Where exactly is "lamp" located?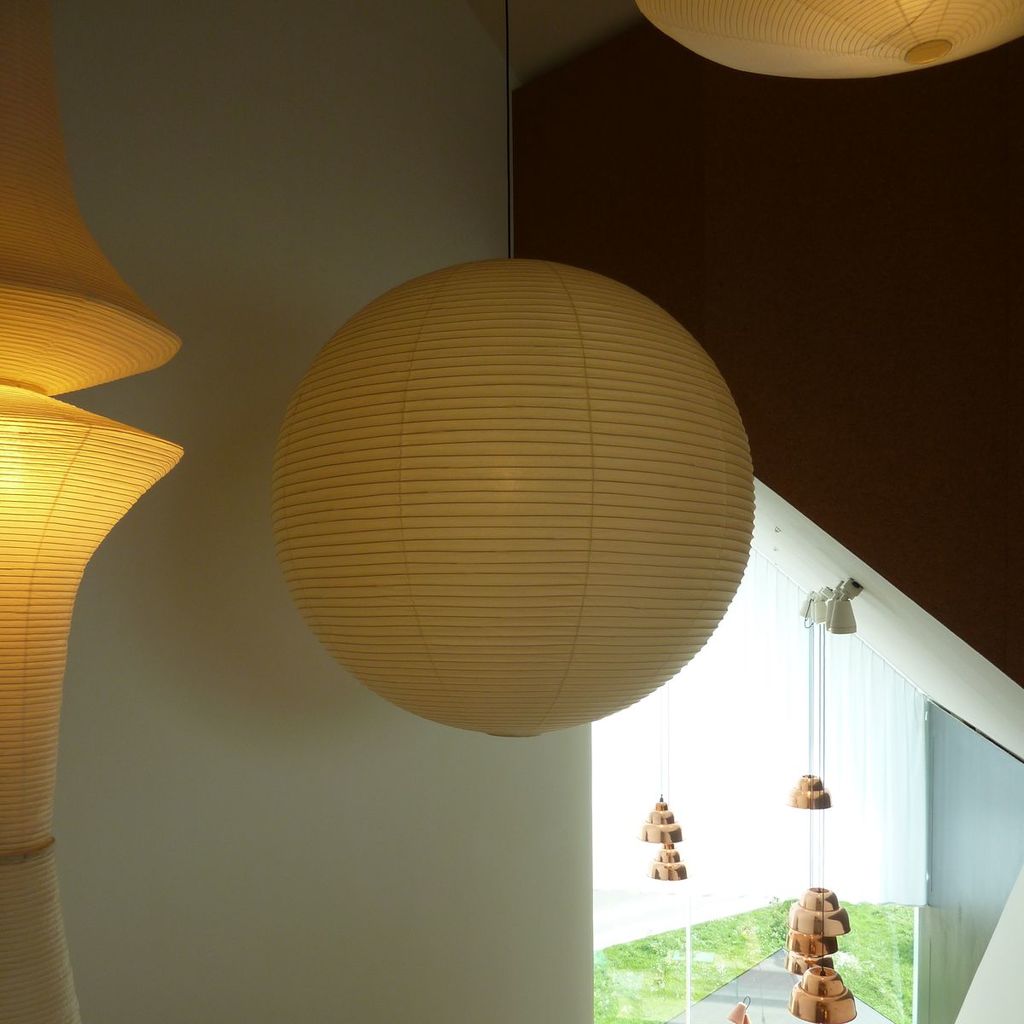
Its bounding box is (0,0,184,1023).
